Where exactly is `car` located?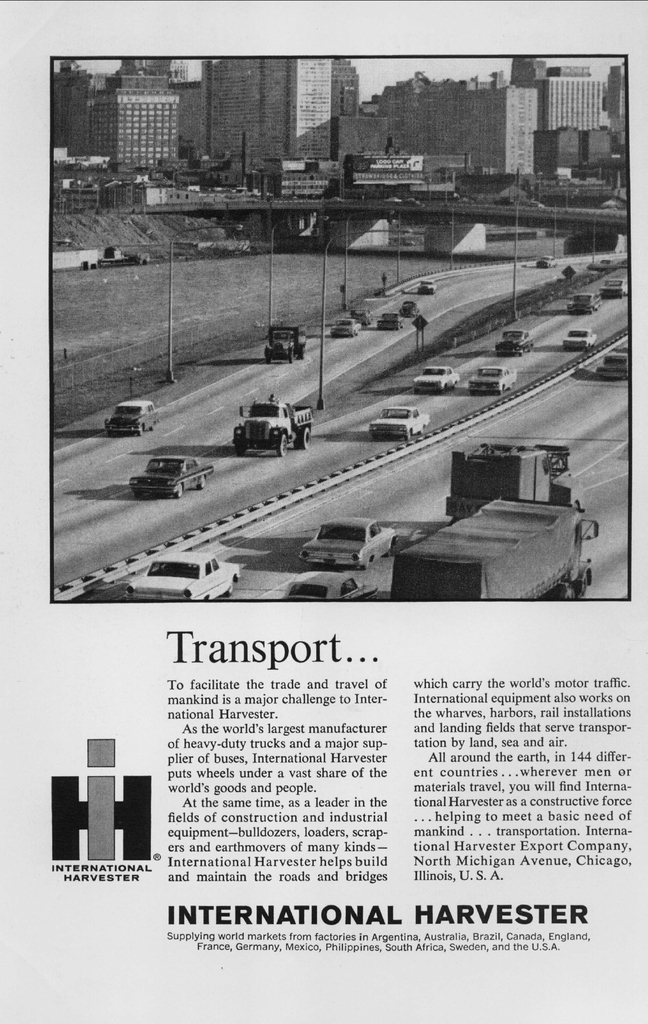
Its bounding box is [126, 454, 213, 497].
